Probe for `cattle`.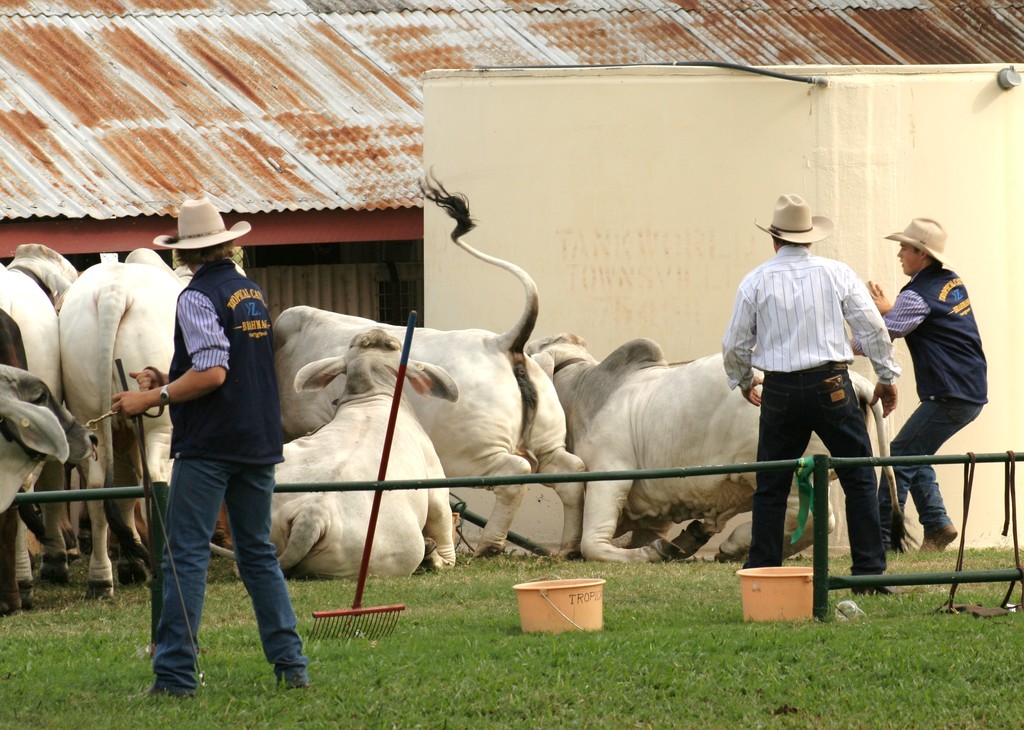
Probe result: [x1=268, y1=324, x2=458, y2=580].
